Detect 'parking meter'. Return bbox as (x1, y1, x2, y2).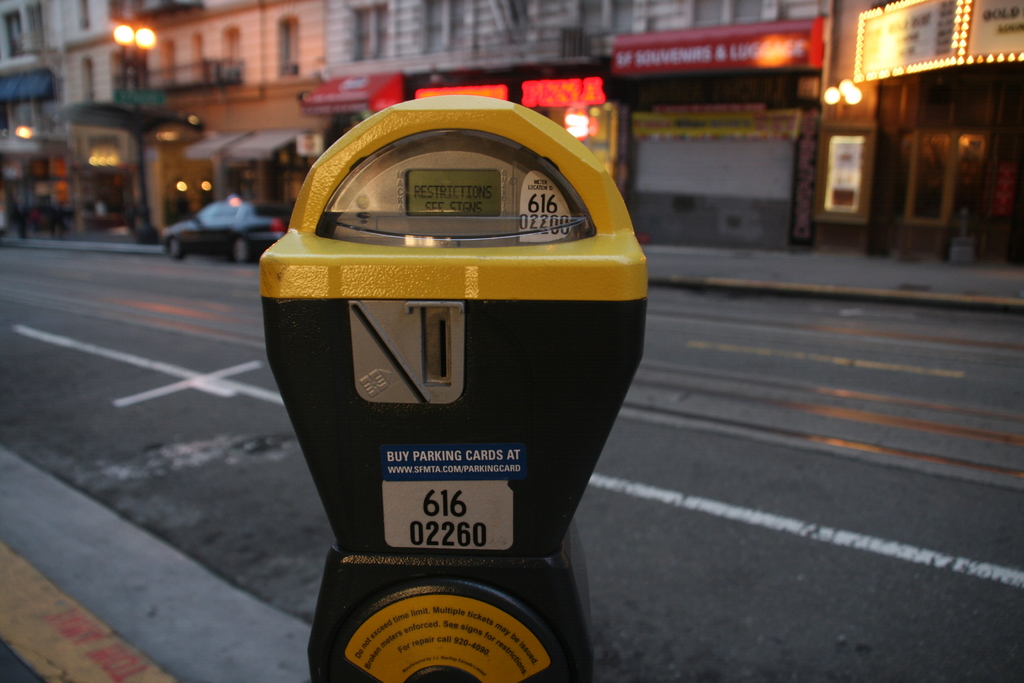
(255, 95, 646, 682).
